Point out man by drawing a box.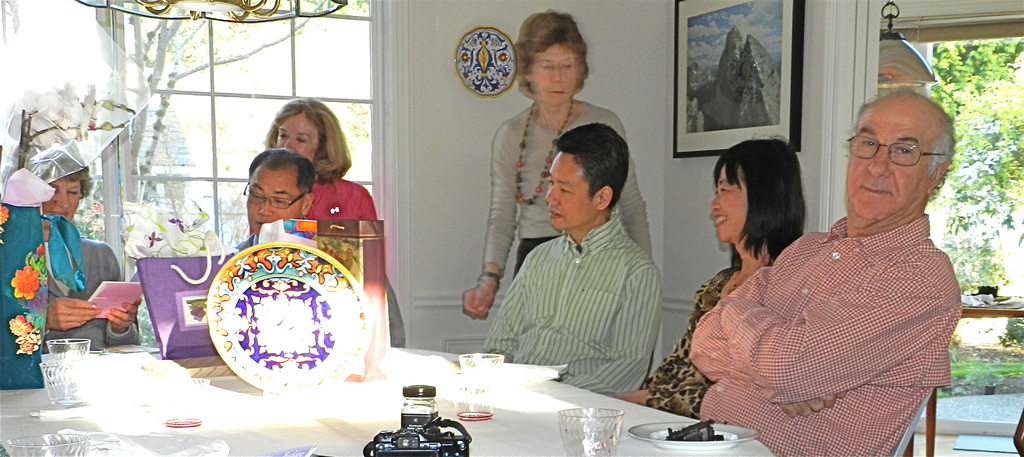
pyautogui.locateOnScreen(483, 120, 662, 396).
